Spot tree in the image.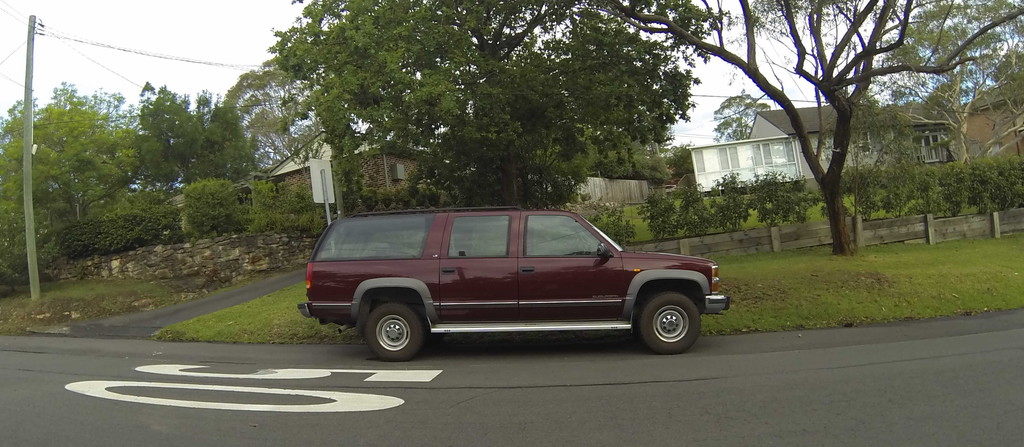
tree found at bbox(703, 90, 770, 143).
